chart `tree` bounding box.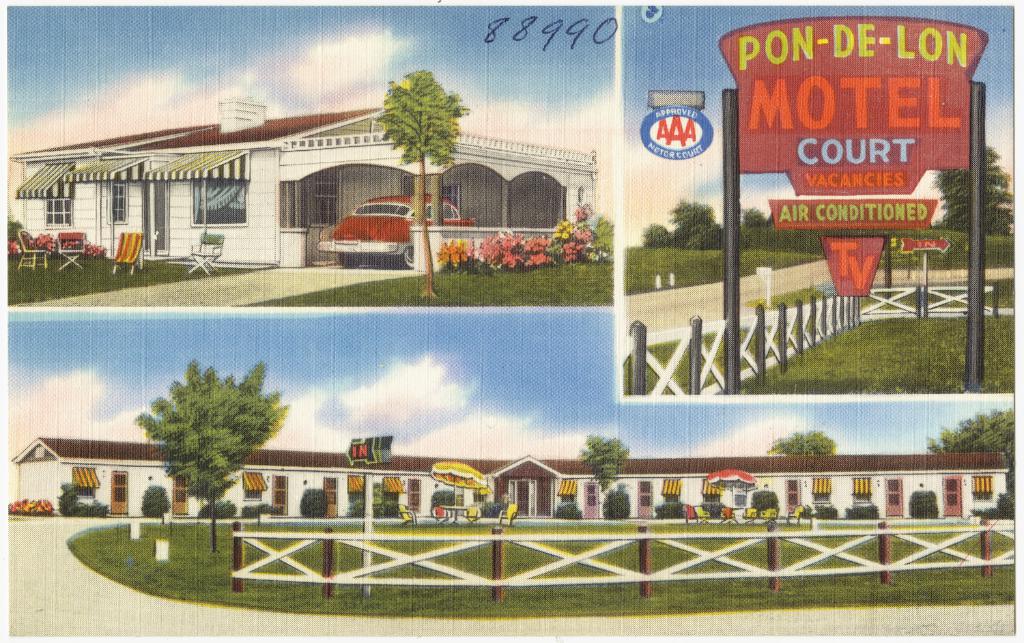
Charted: {"left": 606, "top": 494, "right": 625, "bottom": 533}.
